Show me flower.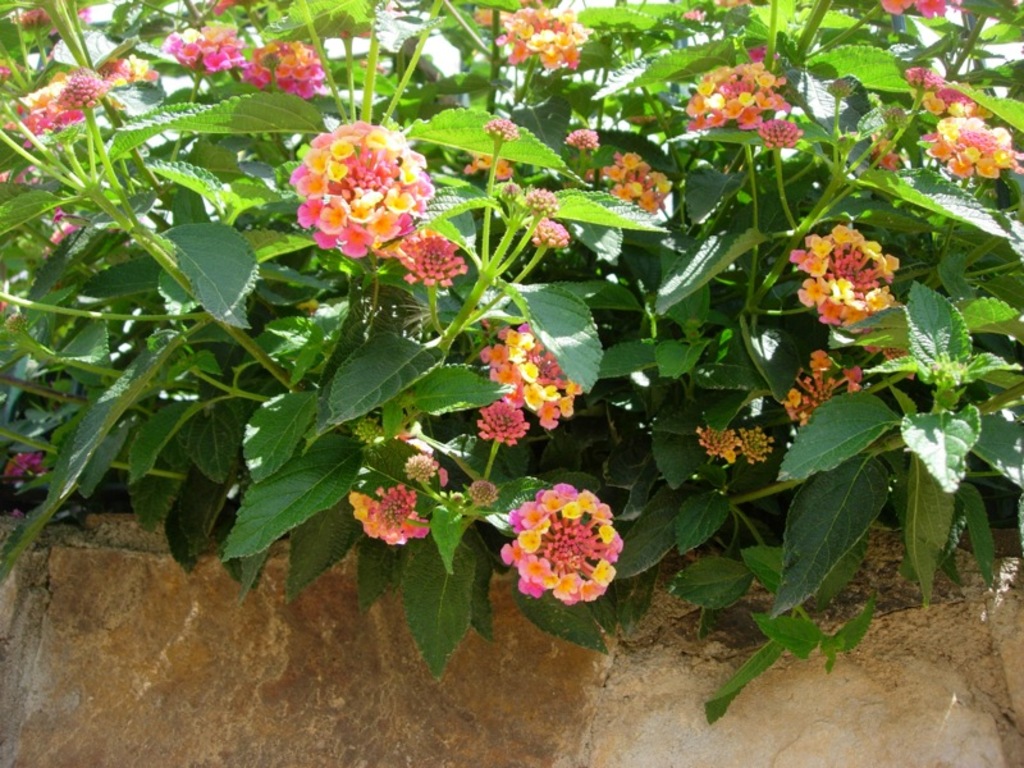
flower is here: [x1=394, y1=225, x2=470, y2=289].
